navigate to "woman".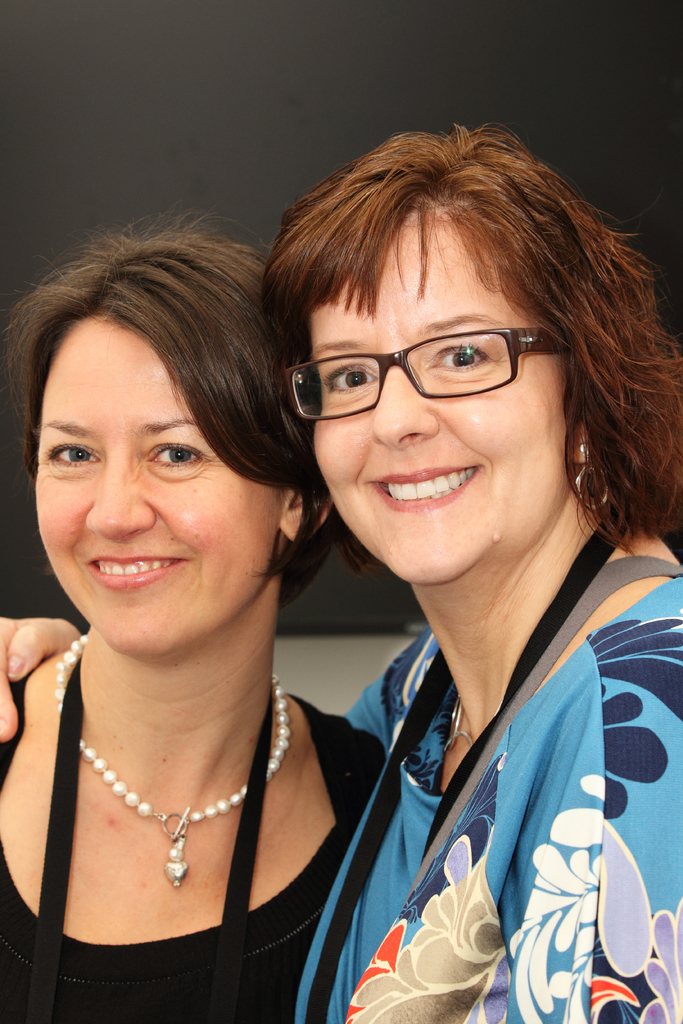
Navigation target: [x1=0, y1=120, x2=682, y2=1023].
